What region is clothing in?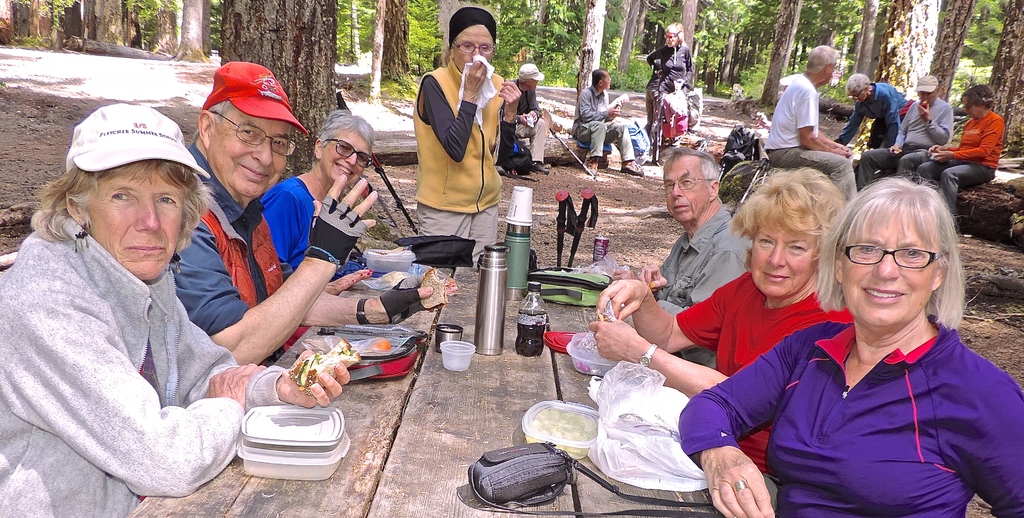
<region>256, 174, 361, 282</region>.
